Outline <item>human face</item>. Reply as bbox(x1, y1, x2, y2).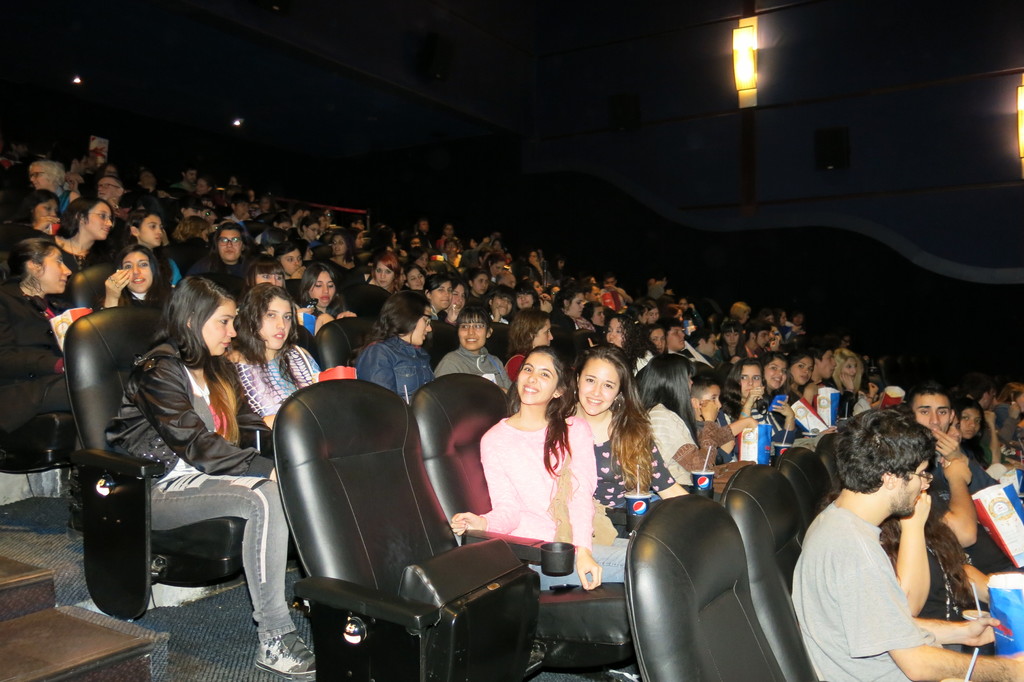
bbox(36, 249, 68, 295).
